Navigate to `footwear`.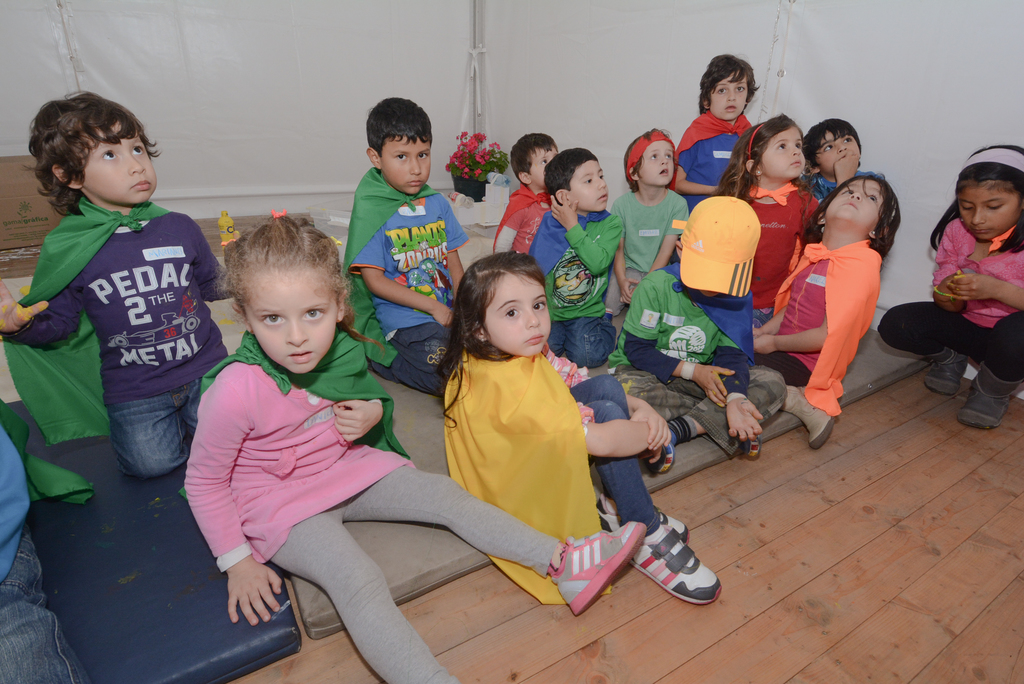
Navigation target: [735, 429, 762, 455].
